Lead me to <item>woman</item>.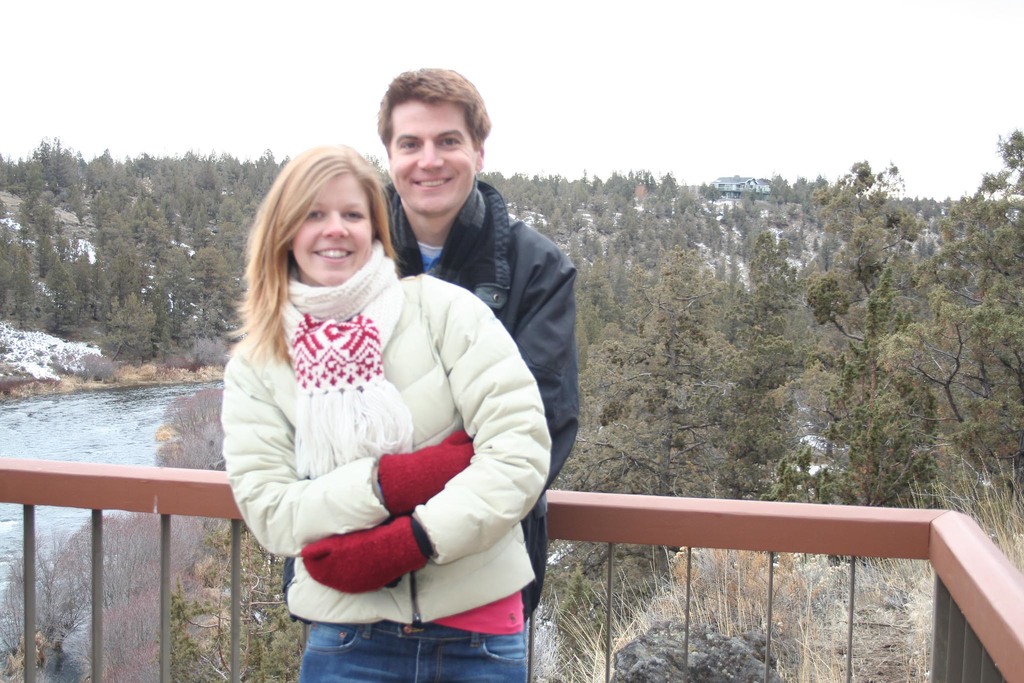
Lead to 211/106/534/677.
